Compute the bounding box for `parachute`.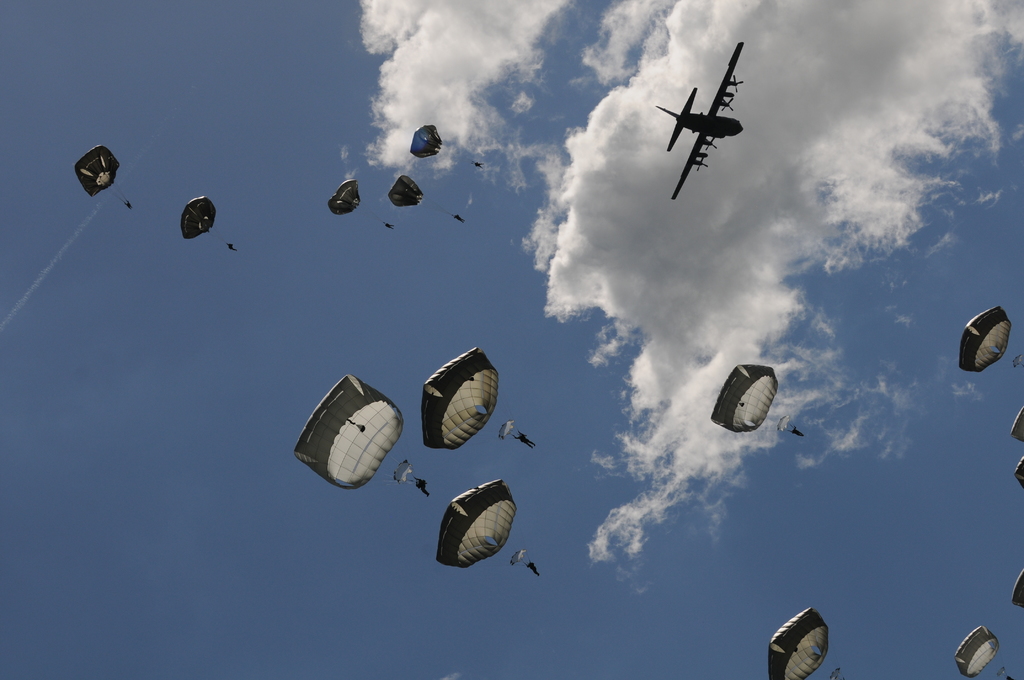
box(179, 193, 230, 250).
